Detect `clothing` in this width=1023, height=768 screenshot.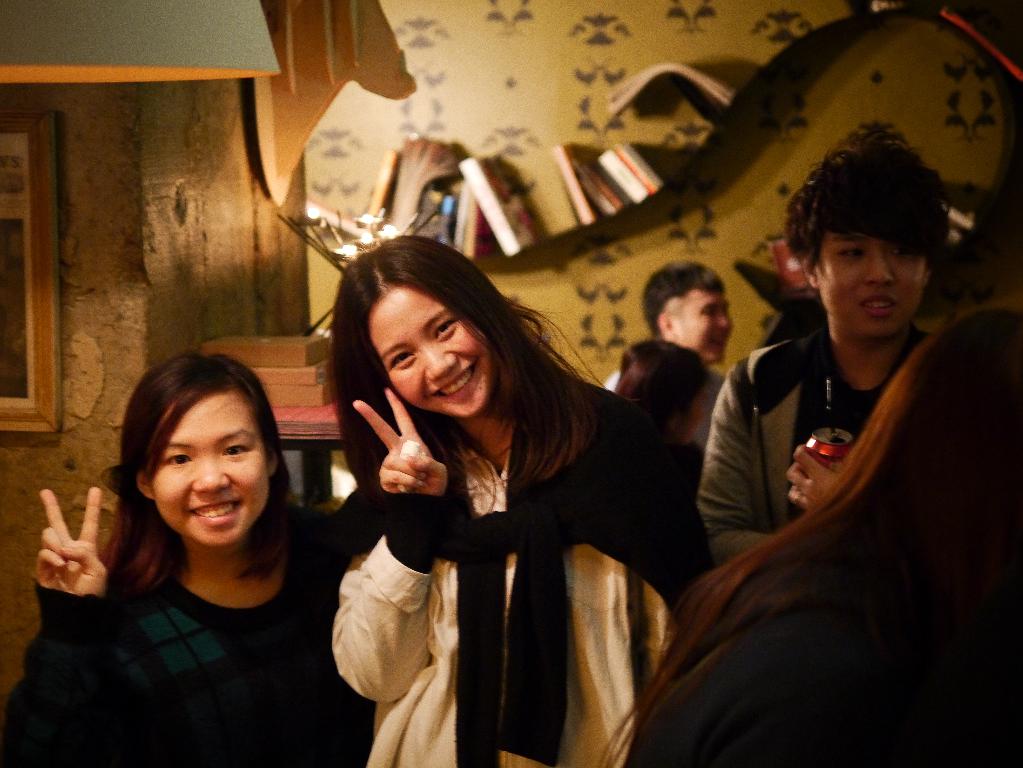
Detection: bbox=(334, 330, 689, 767).
